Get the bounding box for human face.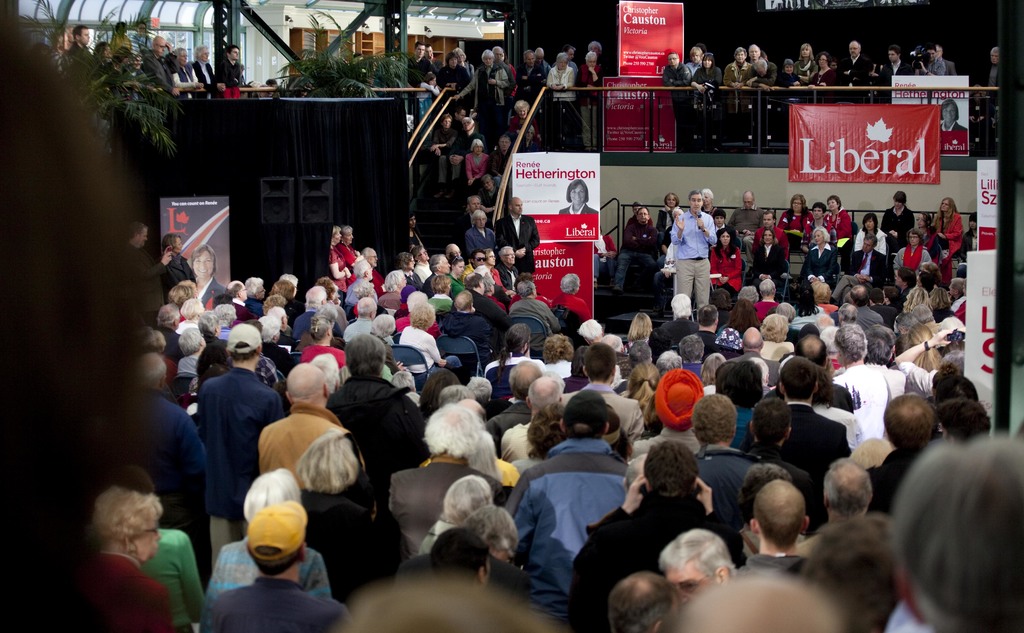
bbox(908, 233, 920, 246).
